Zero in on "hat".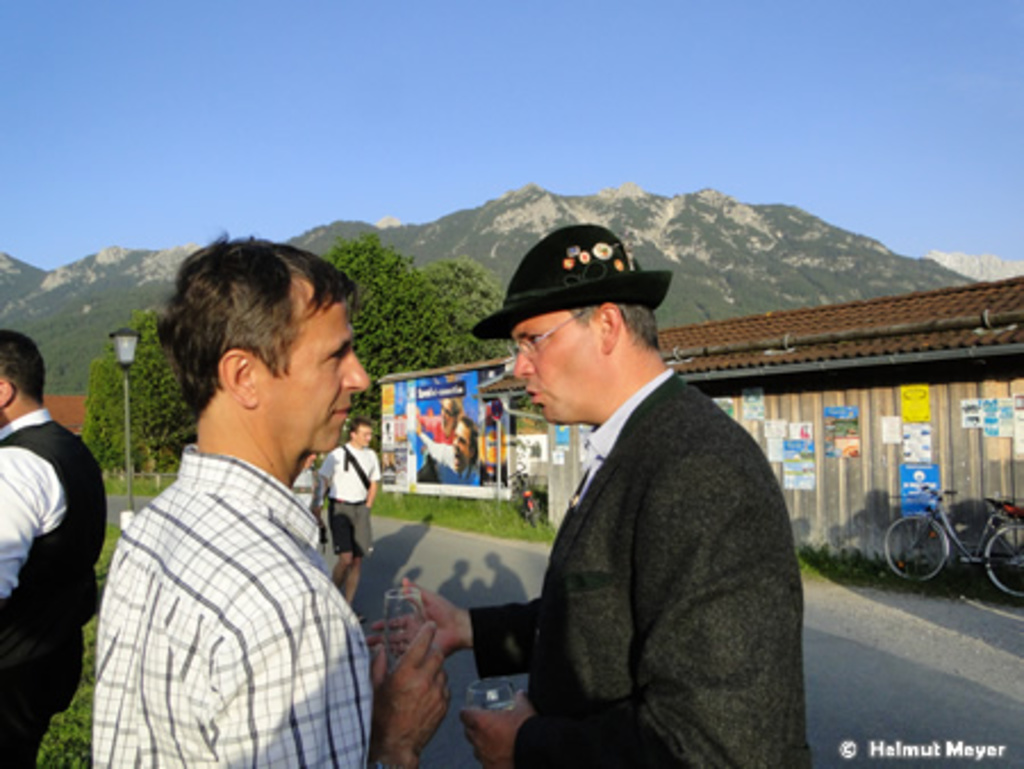
Zeroed in: (x1=471, y1=223, x2=671, y2=353).
